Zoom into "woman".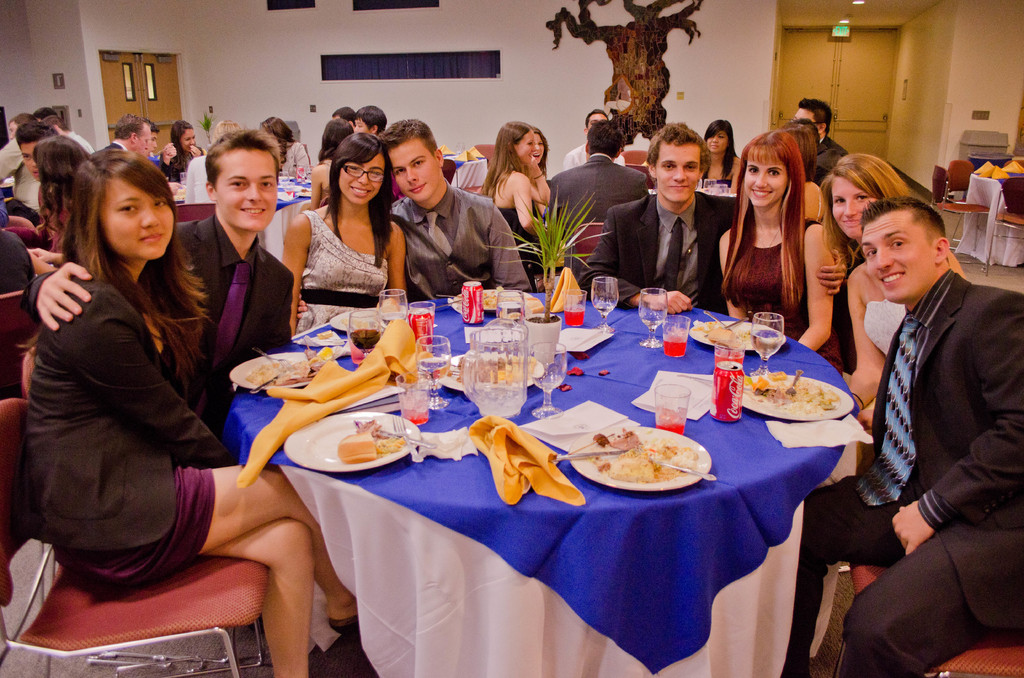
Zoom target: {"x1": 143, "y1": 118, "x2": 177, "y2": 186}.
